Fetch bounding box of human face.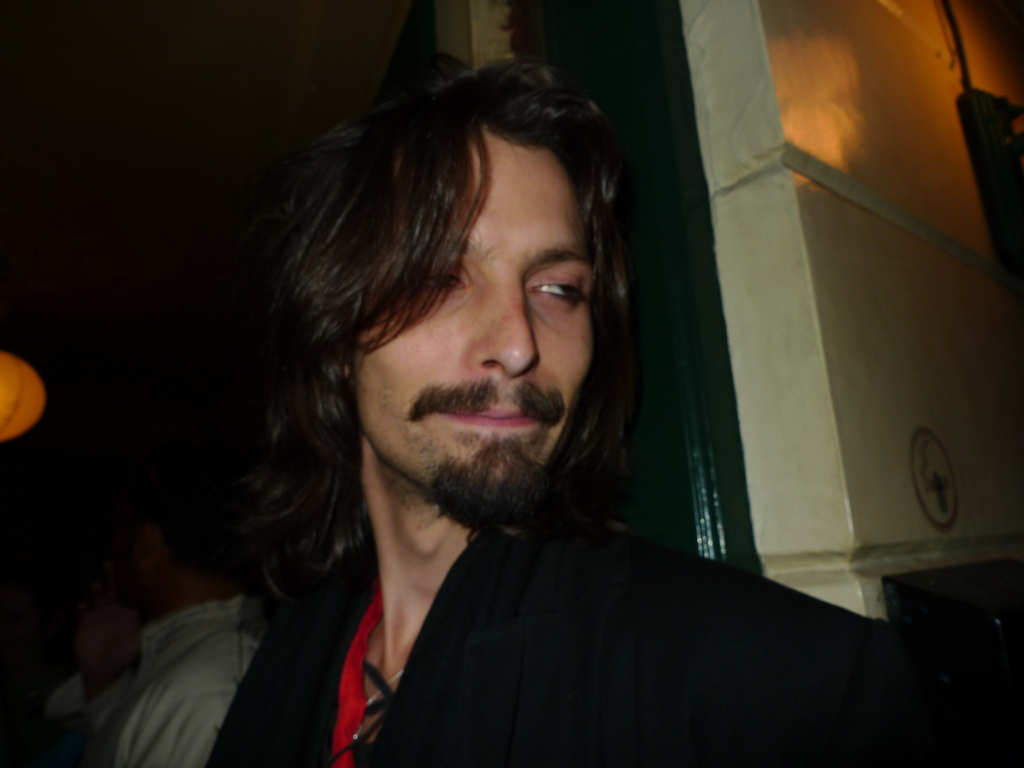
Bbox: [x1=352, y1=140, x2=593, y2=506].
